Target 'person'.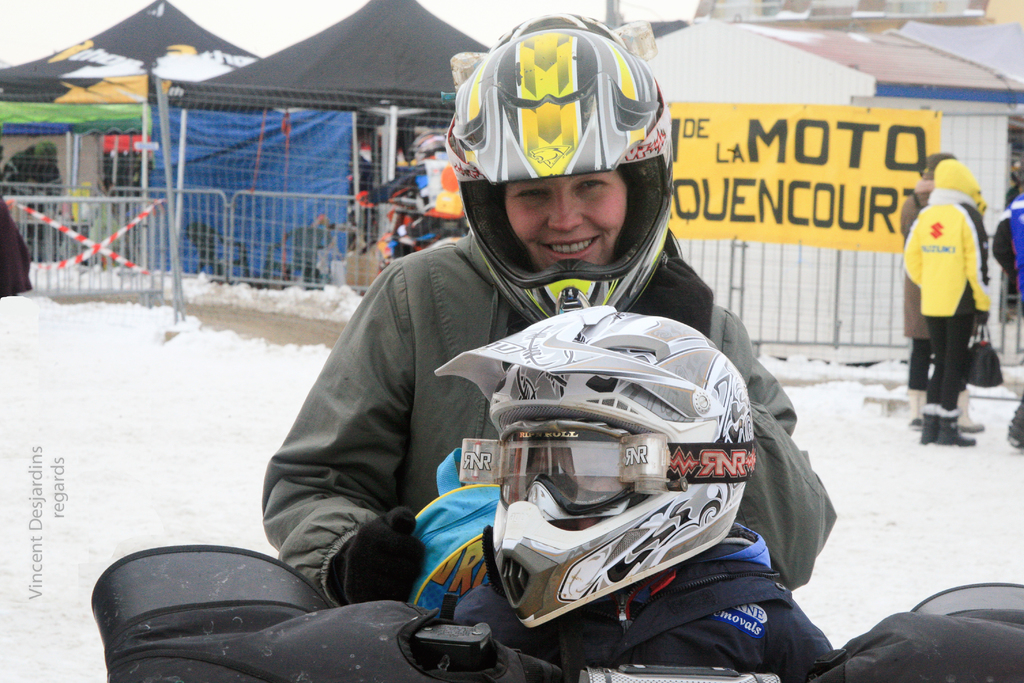
Target region: [left=280, top=95, right=803, bottom=677].
